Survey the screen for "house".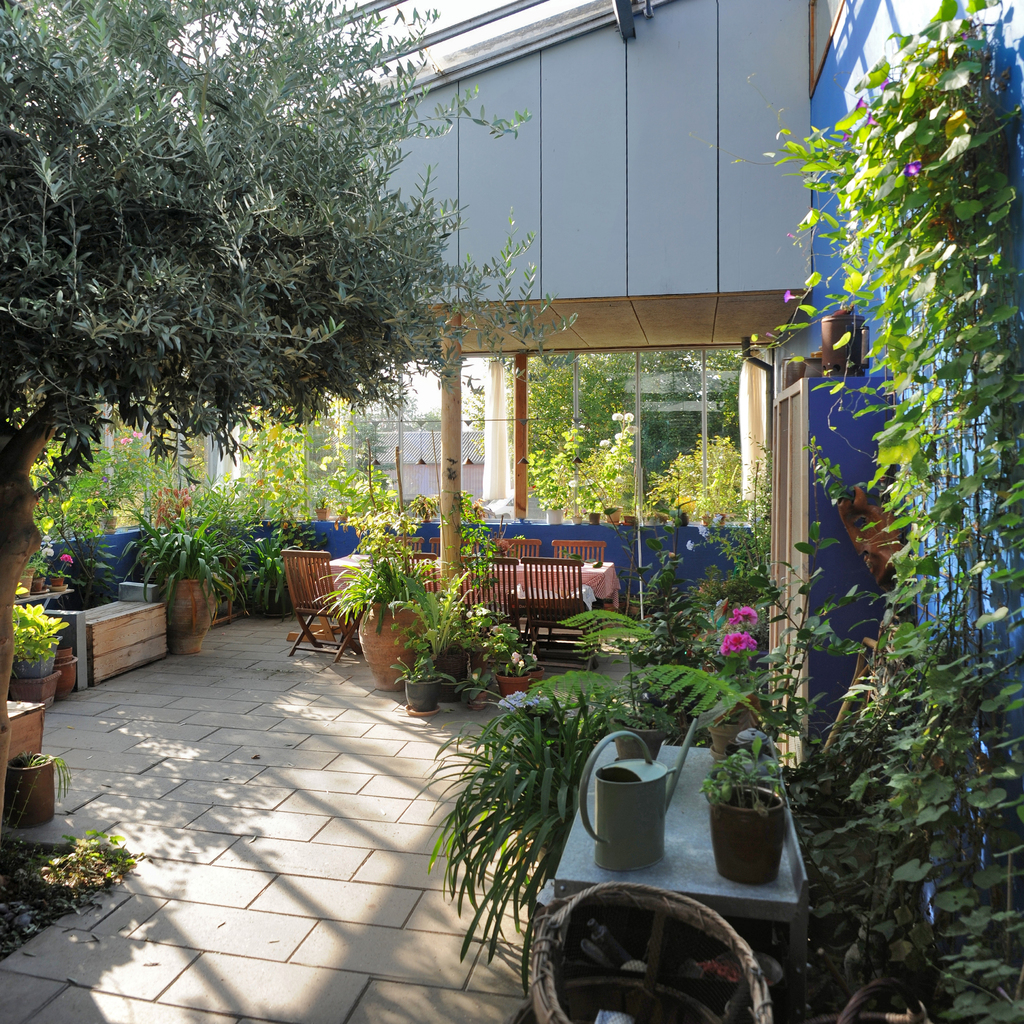
Survey found: bbox=[127, 0, 1023, 1023].
